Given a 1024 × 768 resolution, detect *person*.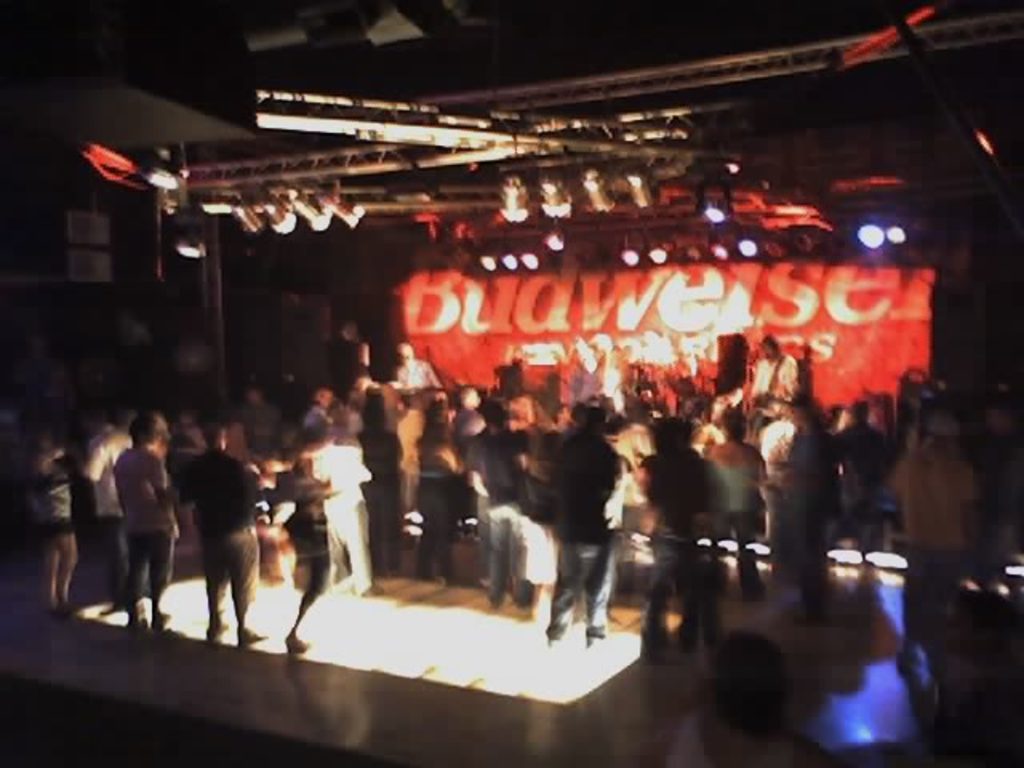
pyautogui.locateOnScreen(888, 406, 982, 669).
